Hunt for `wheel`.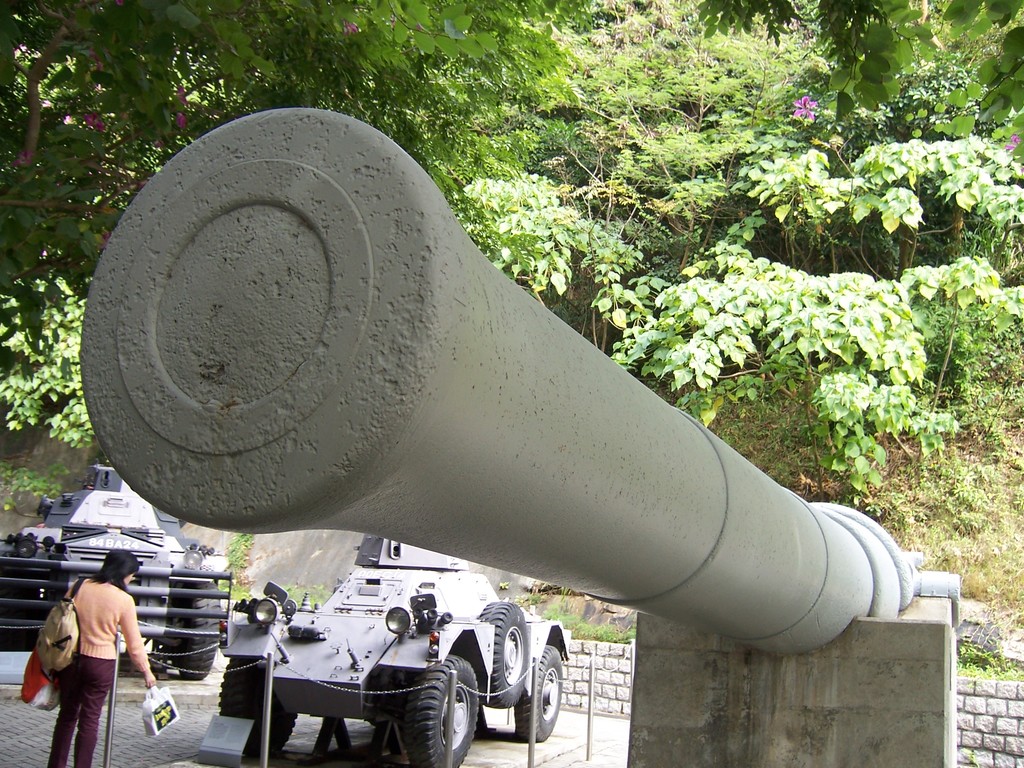
Hunted down at (left=176, top=582, right=220, bottom=681).
